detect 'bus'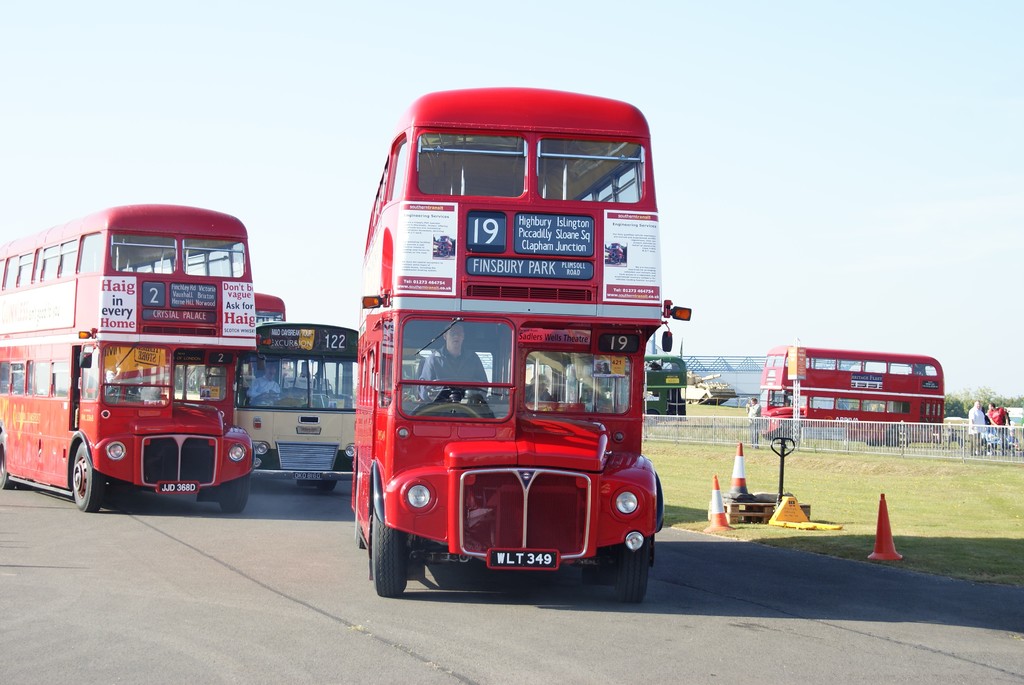
[538, 354, 687, 429]
